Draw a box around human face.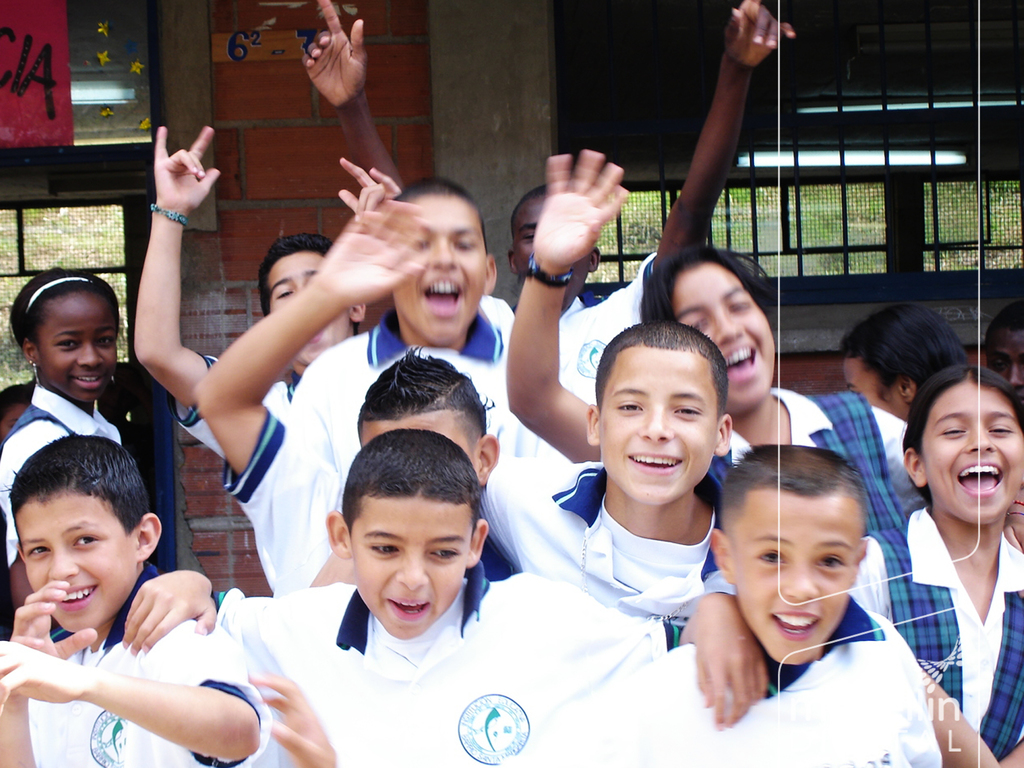
{"left": 36, "top": 299, "right": 120, "bottom": 403}.
